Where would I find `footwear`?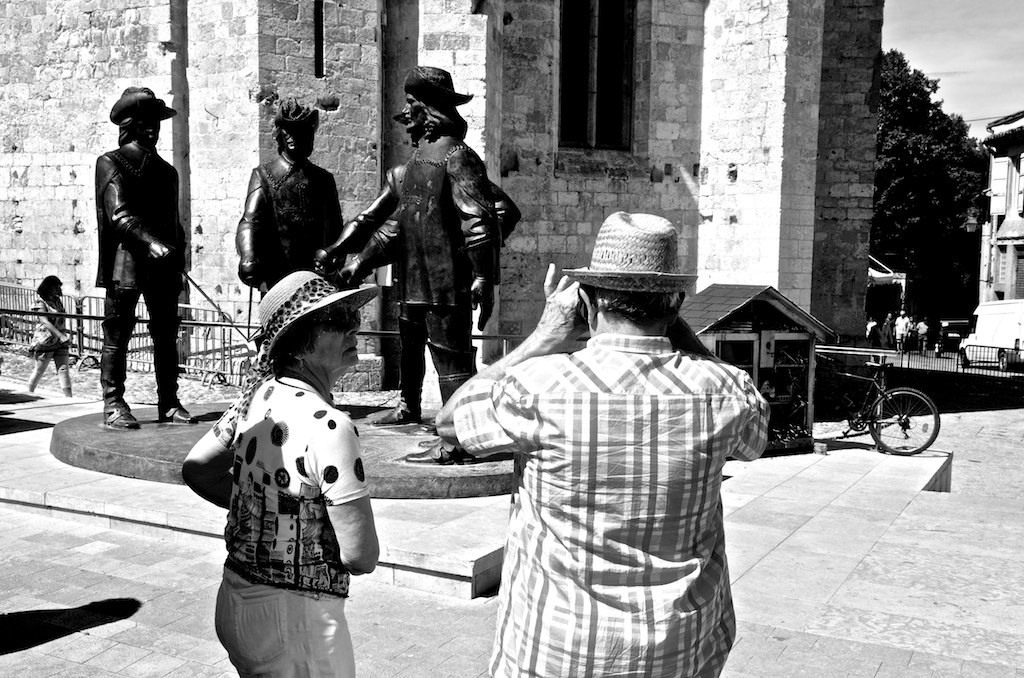
At locate(98, 397, 143, 435).
